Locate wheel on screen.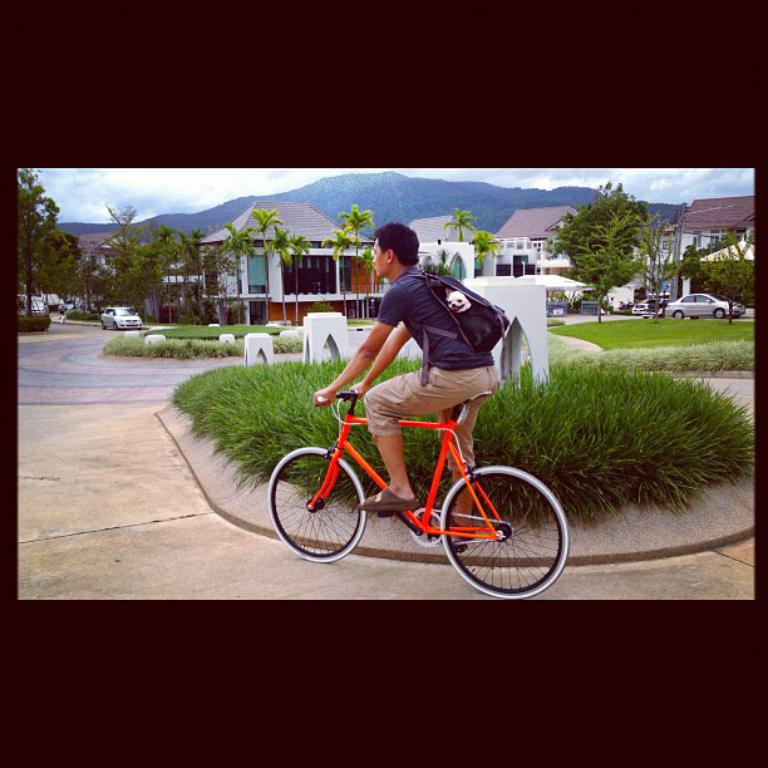
On screen at bbox(266, 445, 369, 563).
